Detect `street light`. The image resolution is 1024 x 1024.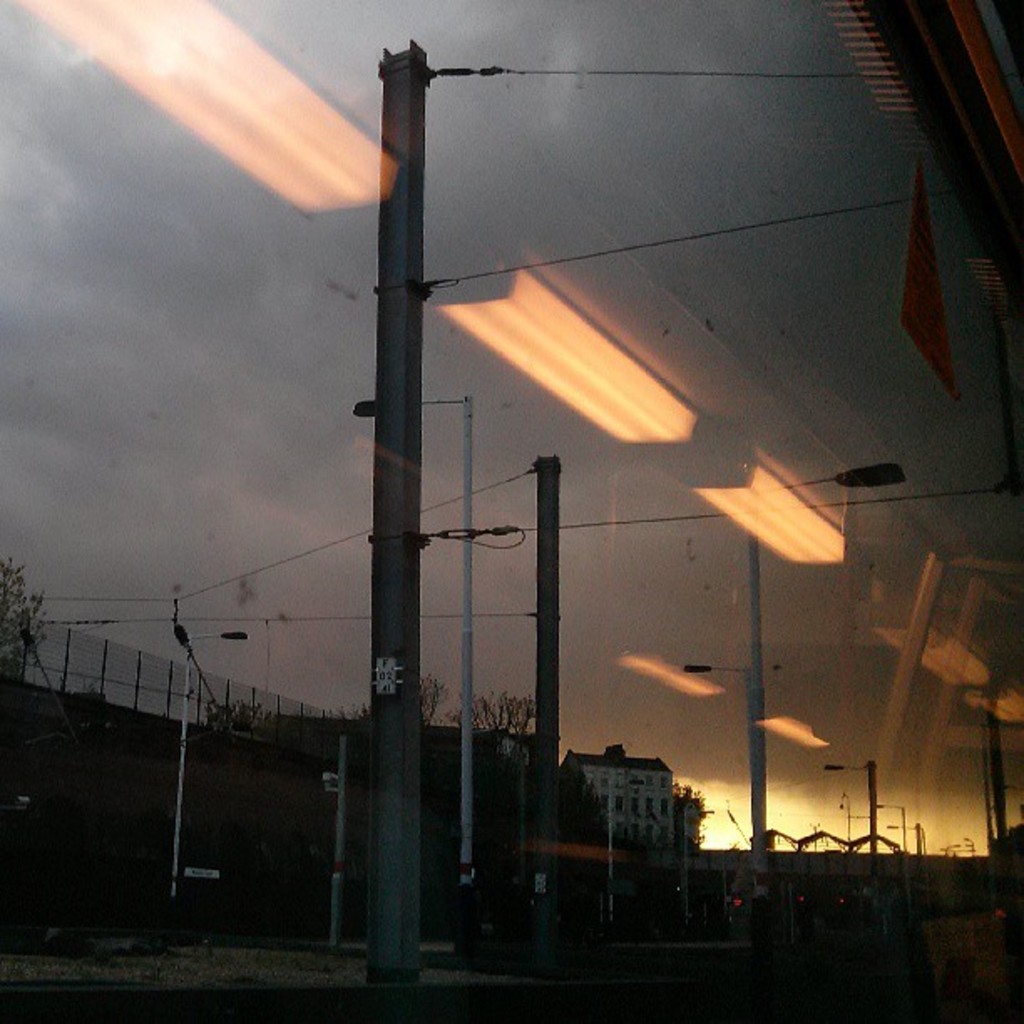
[741, 452, 907, 932].
